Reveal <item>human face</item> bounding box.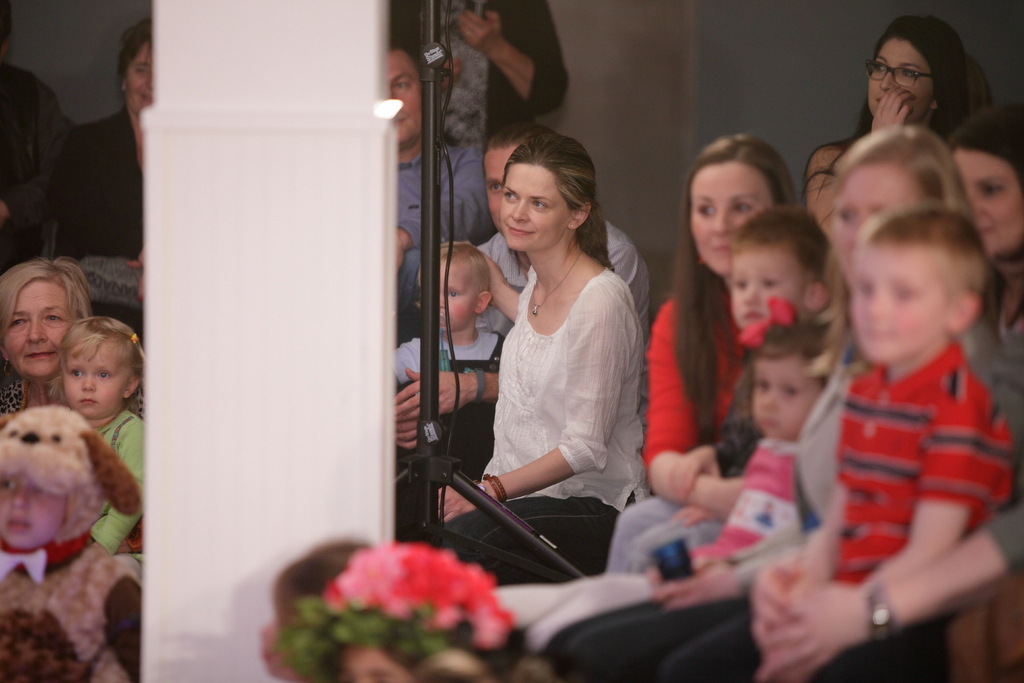
Revealed: <bbox>67, 340, 125, 415</bbox>.
